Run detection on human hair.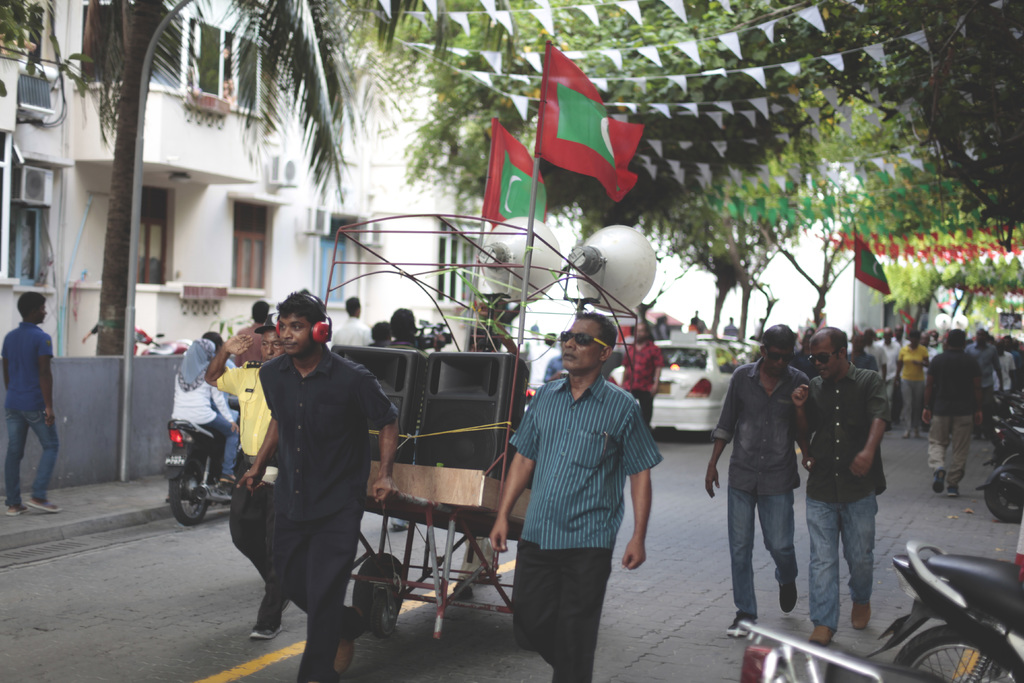
Result: left=19, top=292, right=49, bottom=322.
